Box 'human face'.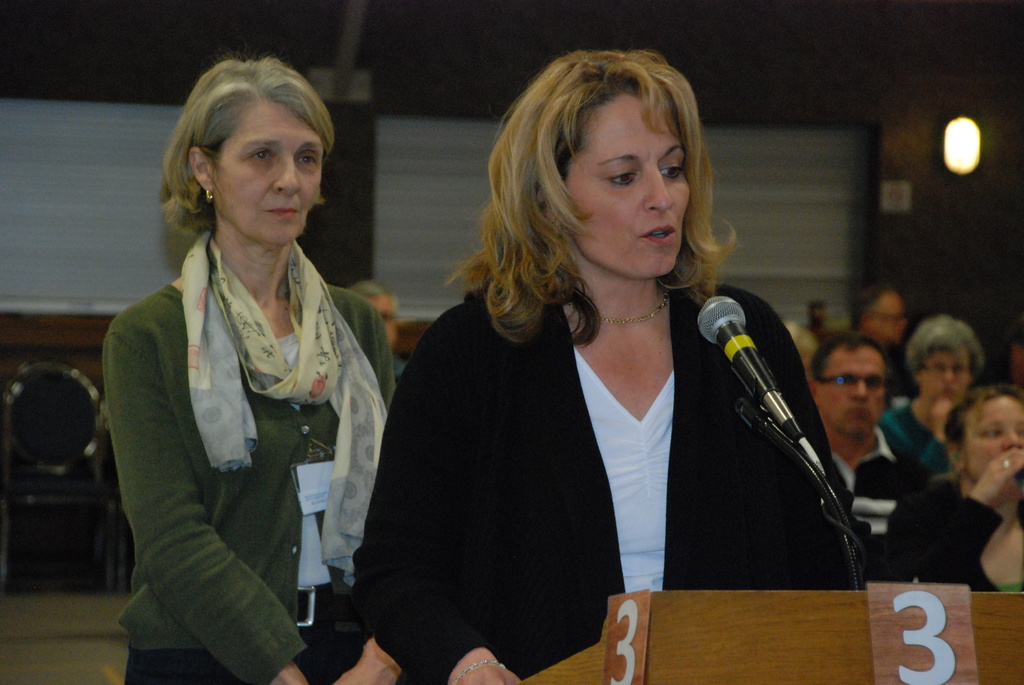
(left=817, top=343, right=889, bottom=441).
